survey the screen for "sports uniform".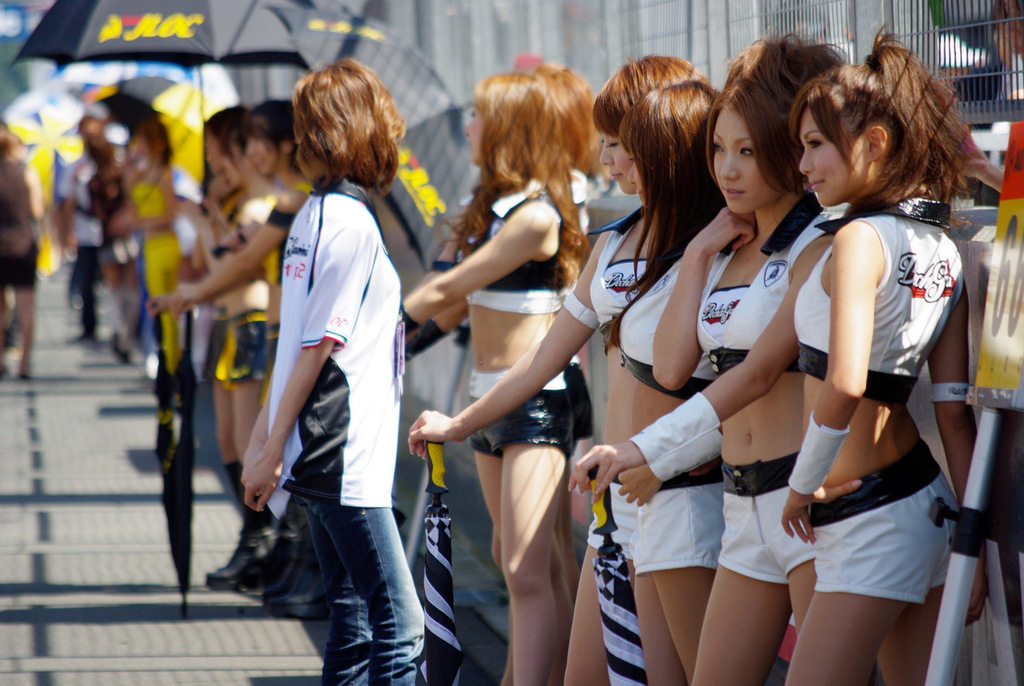
Survey found: (left=631, top=192, right=831, bottom=578).
